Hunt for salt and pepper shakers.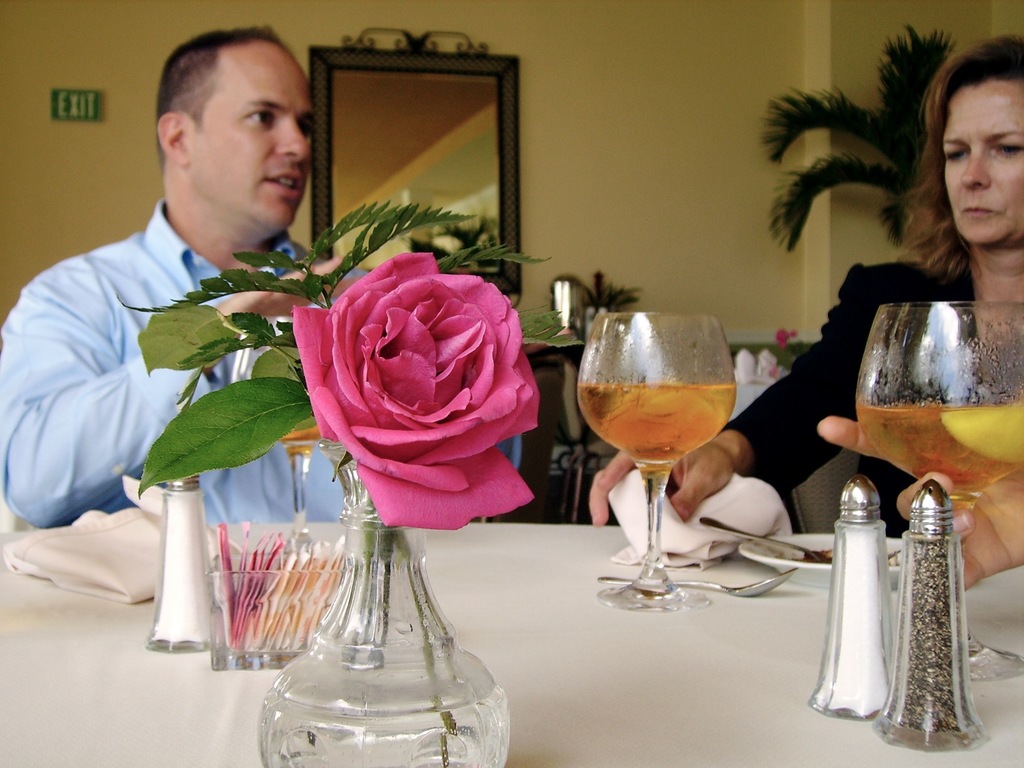
Hunted down at [left=807, top=472, right=889, bottom=720].
